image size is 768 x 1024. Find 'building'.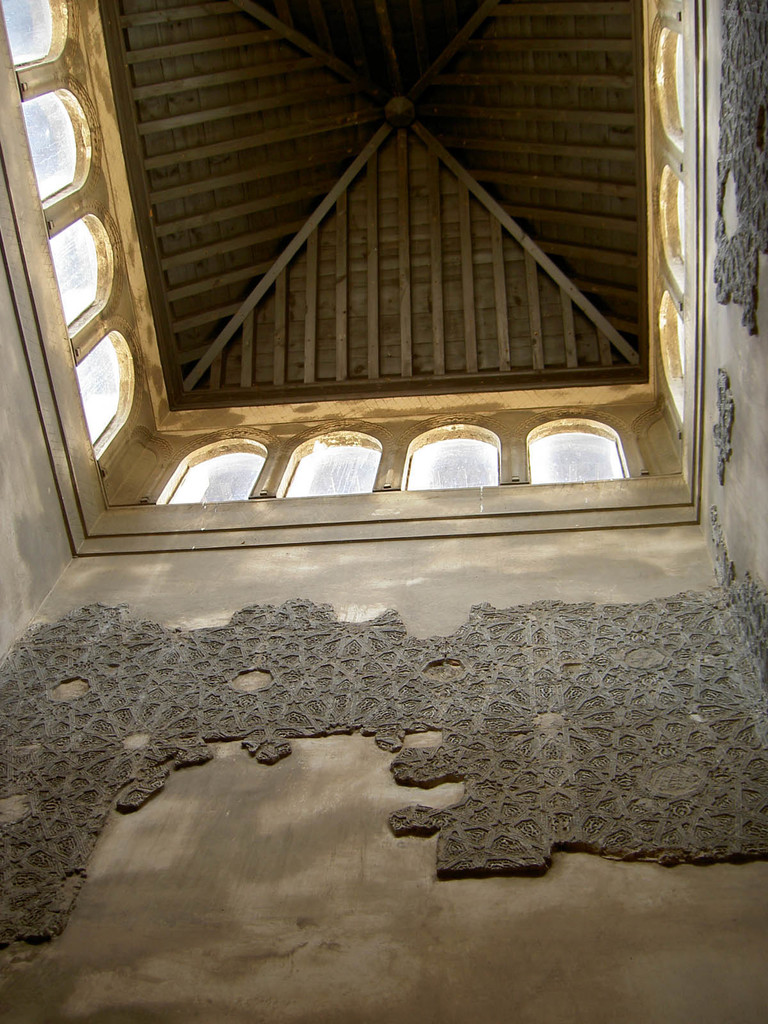
[0, 0, 767, 1023].
